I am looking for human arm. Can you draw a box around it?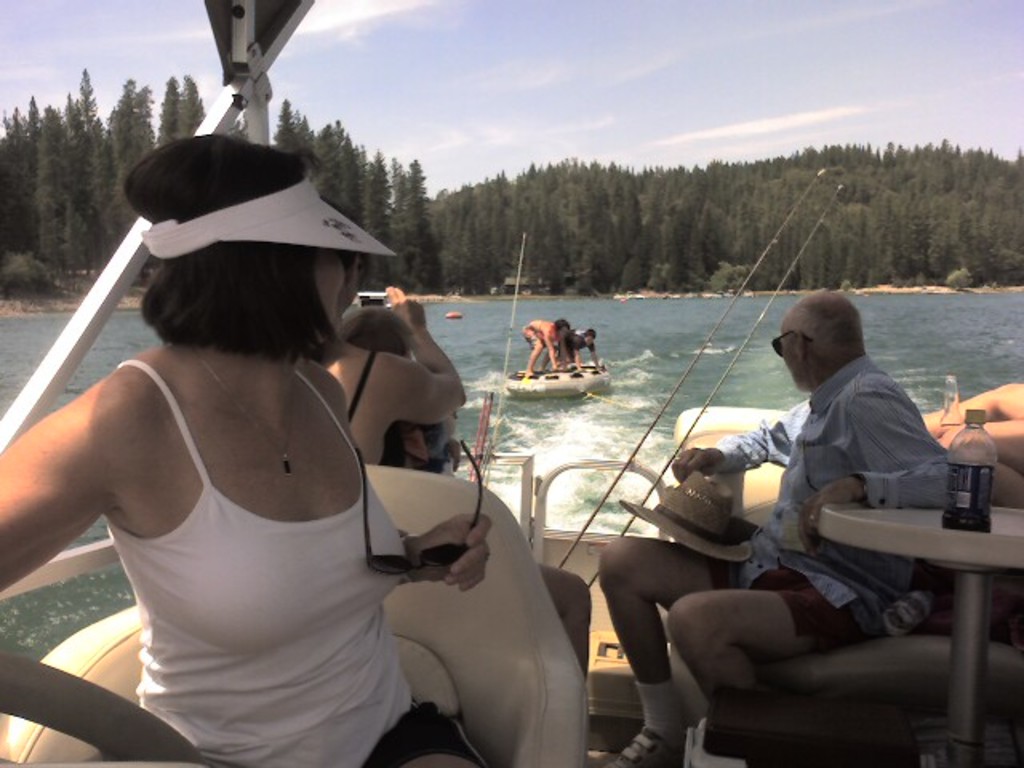
Sure, the bounding box is bbox=(587, 339, 603, 370).
